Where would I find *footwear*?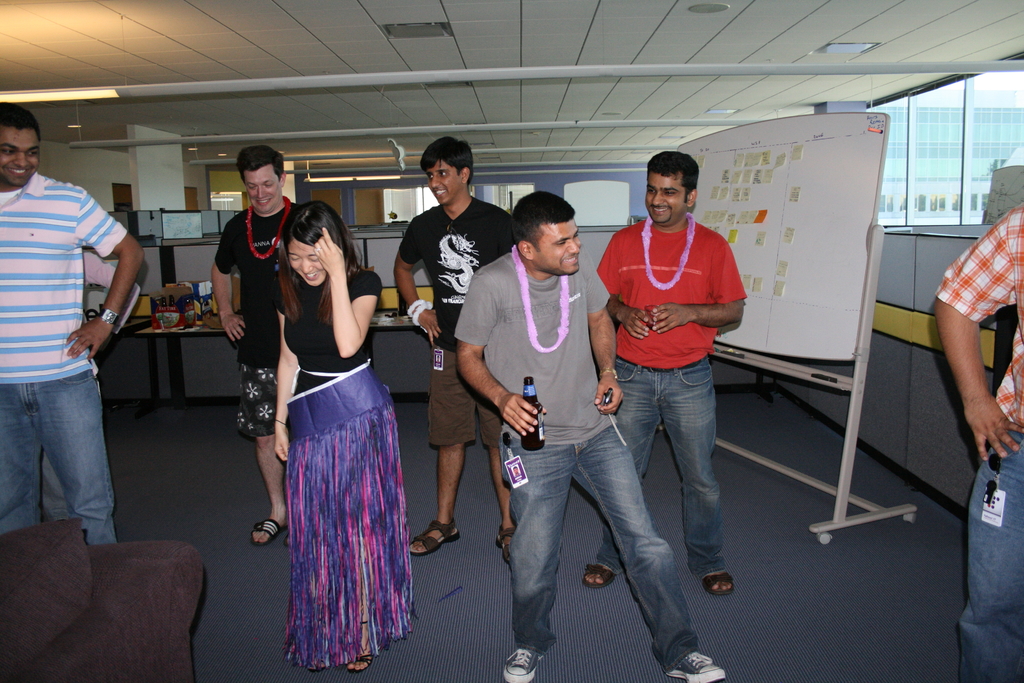
At Rect(670, 654, 728, 682).
